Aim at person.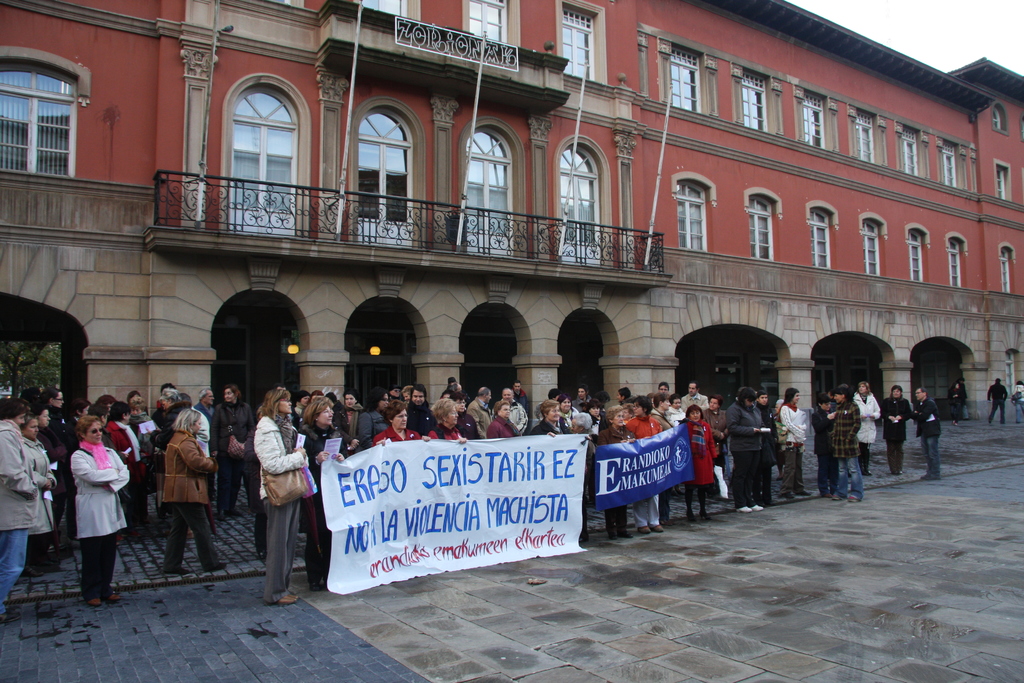
Aimed at 253:390:316:602.
